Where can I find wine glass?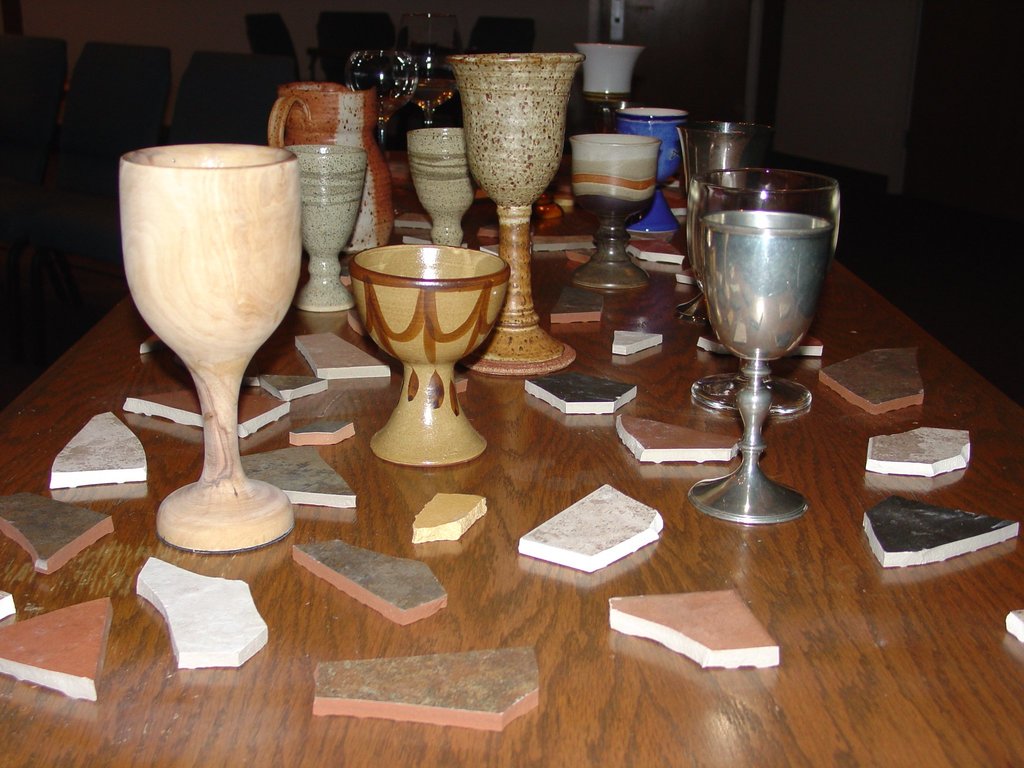
You can find it at {"x1": 123, "y1": 140, "x2": 305, "y2": 554}.
